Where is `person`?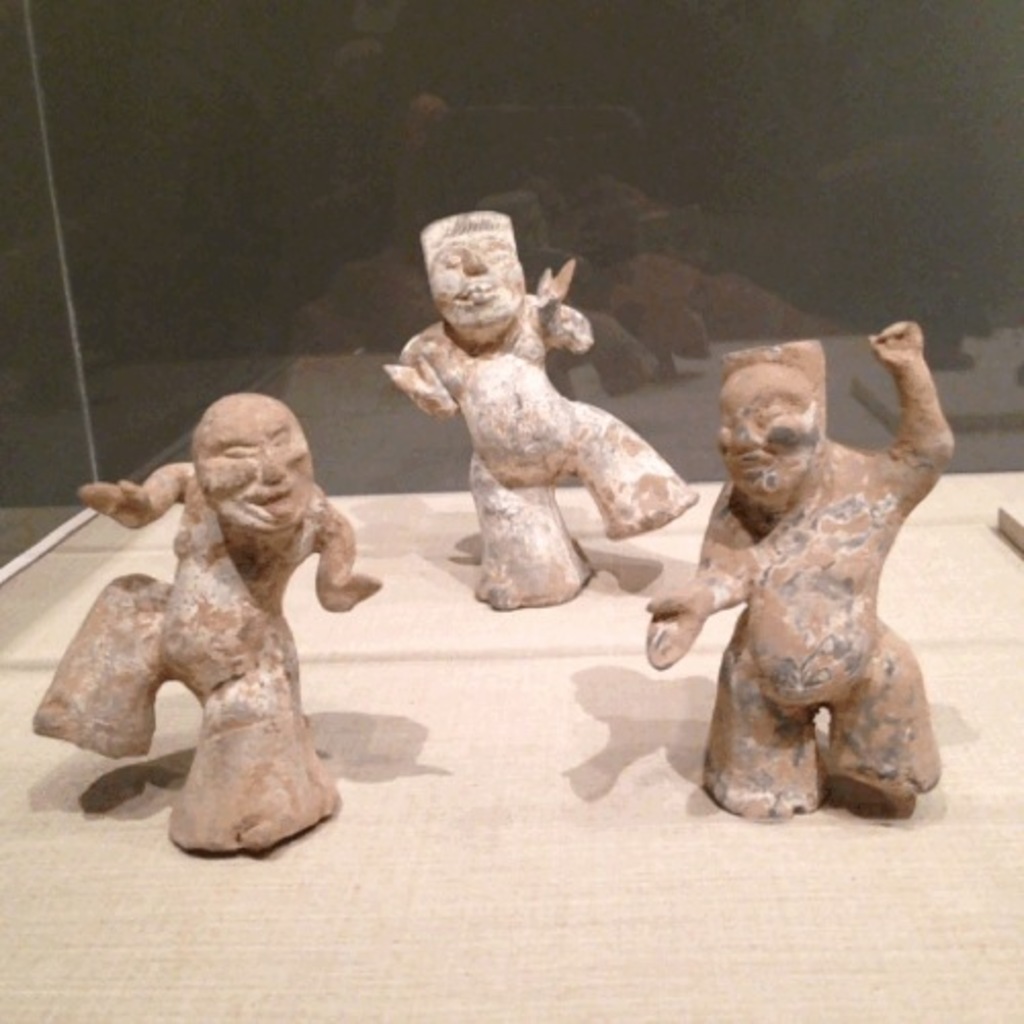
(684,276,965,891).
